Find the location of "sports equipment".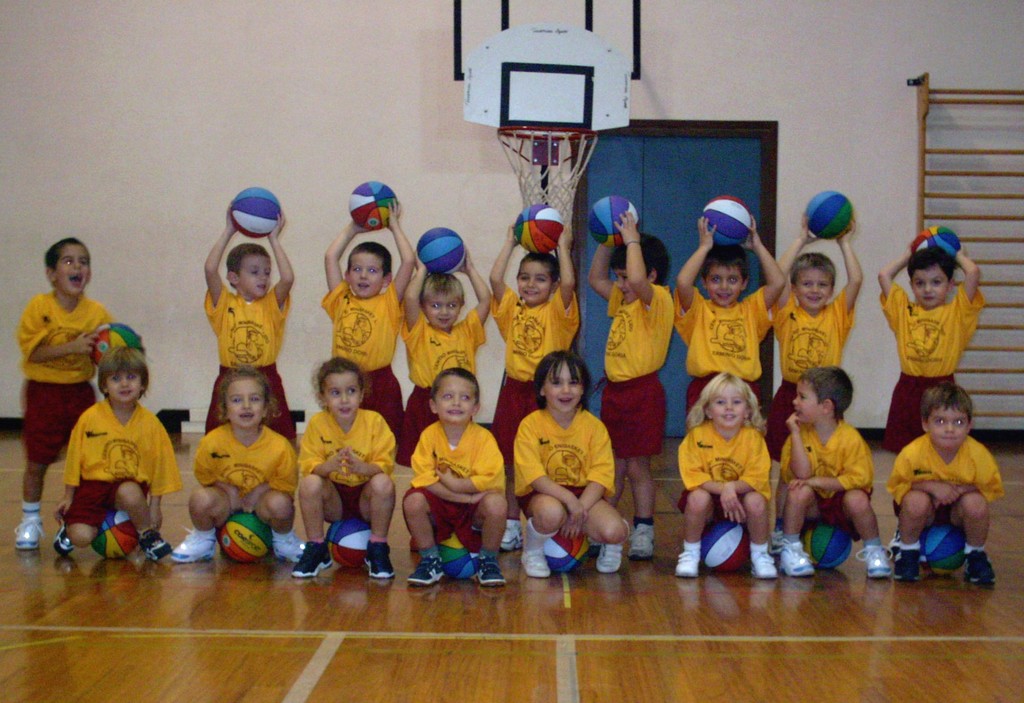
Location: 140/530/170/559.
